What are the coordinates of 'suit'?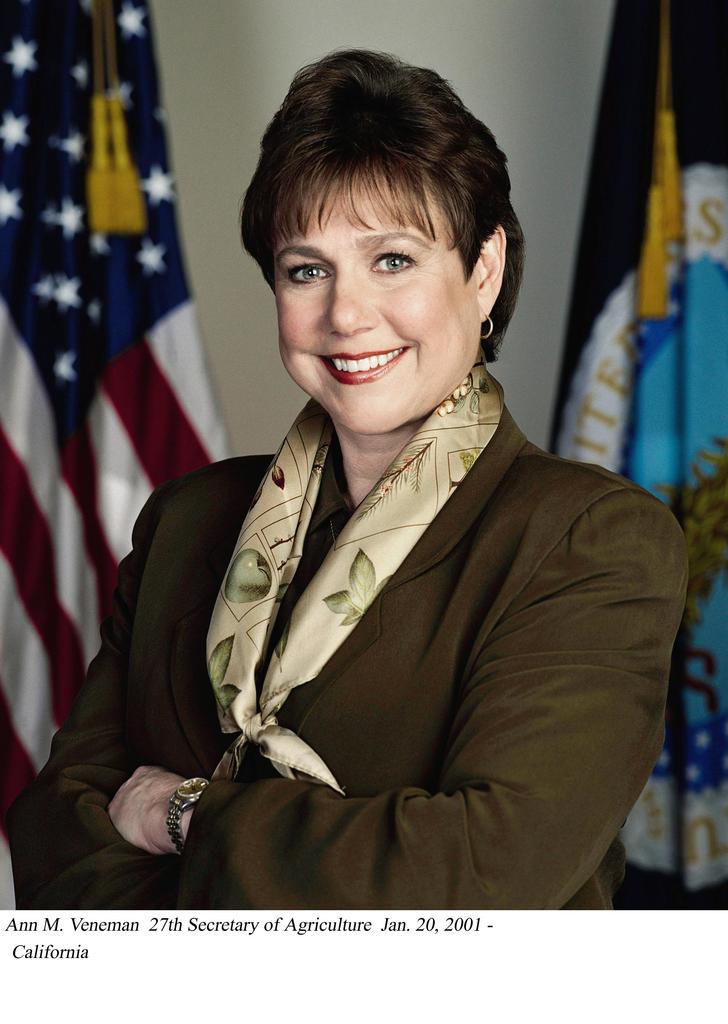
[left=124, top=364, right=674, bottom=886].
